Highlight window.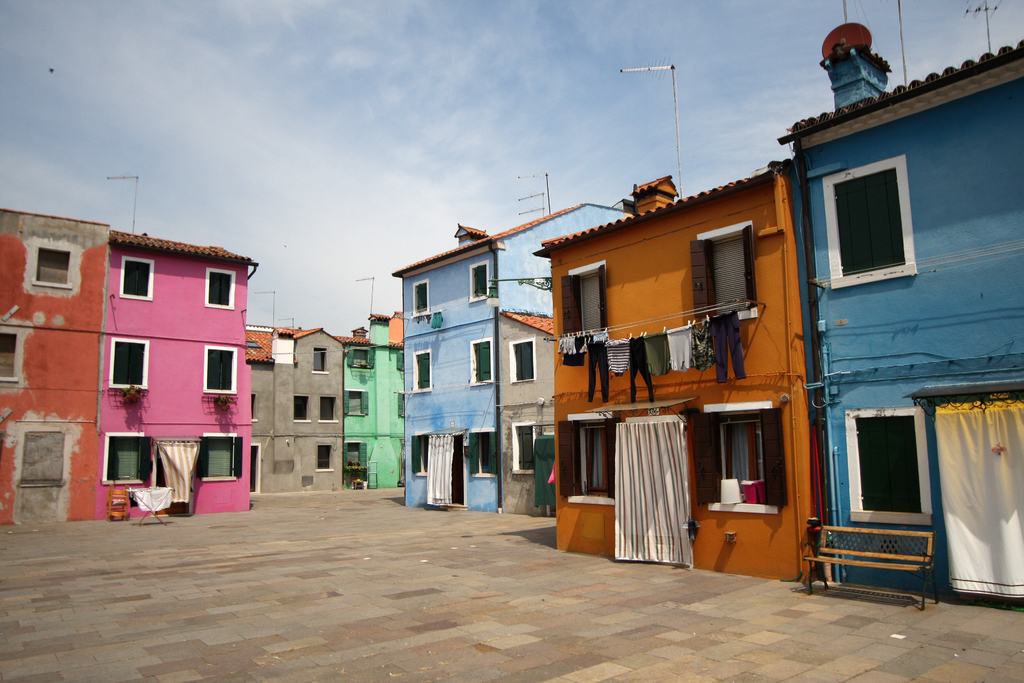
Highlighted region: box=[108, 338, 151, 393].
